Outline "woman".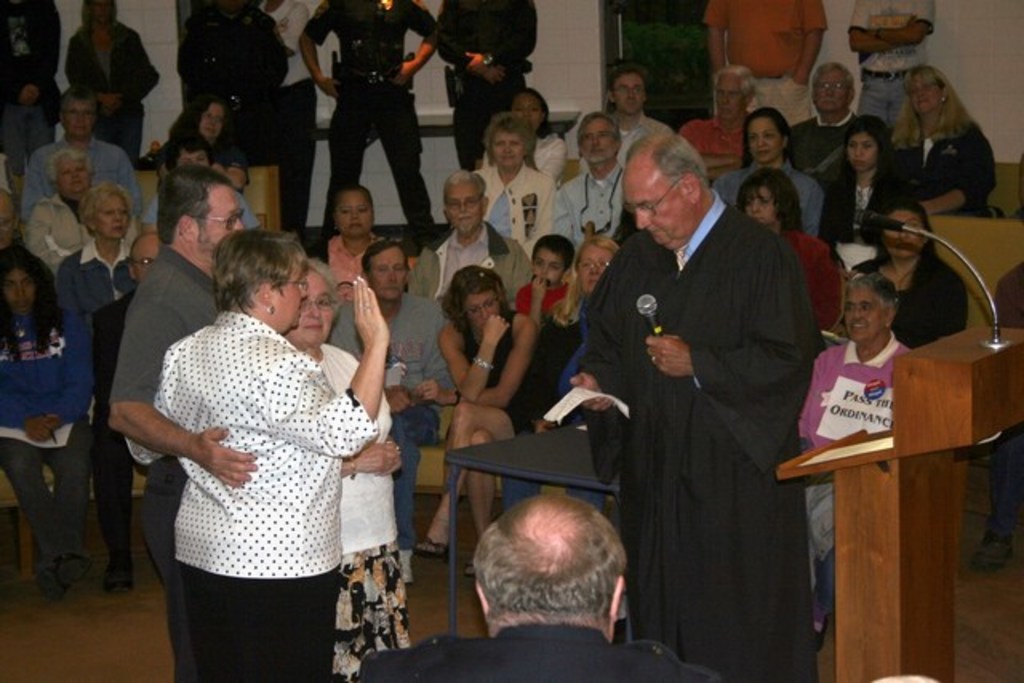
Outline: [550,227,626,419].
